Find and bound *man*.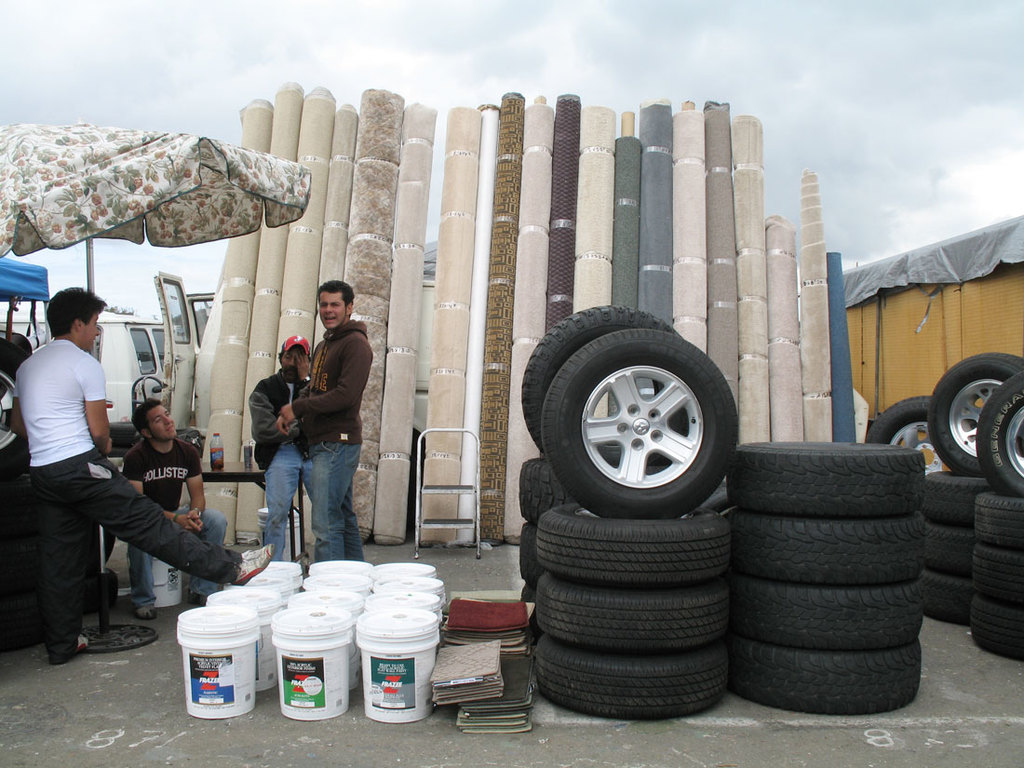
Bound: BBox(247, 332, 314, 559).
